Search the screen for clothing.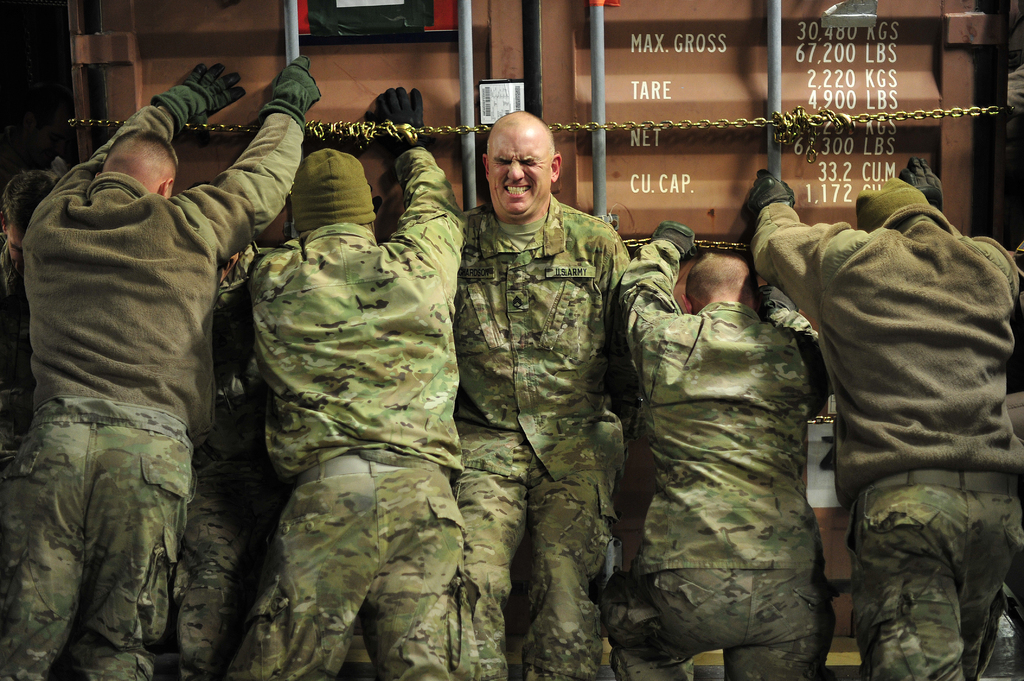
Found at [754,204,1023,680].
